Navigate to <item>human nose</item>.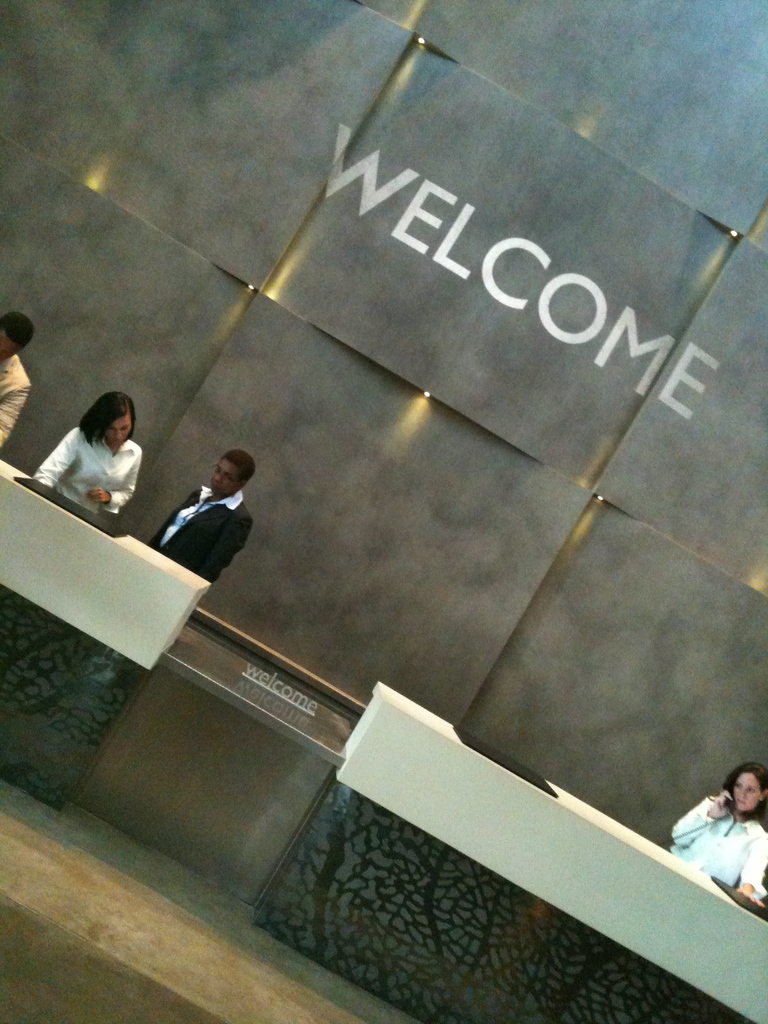
Navigation target: select_region(113, 428, 122, 440).
